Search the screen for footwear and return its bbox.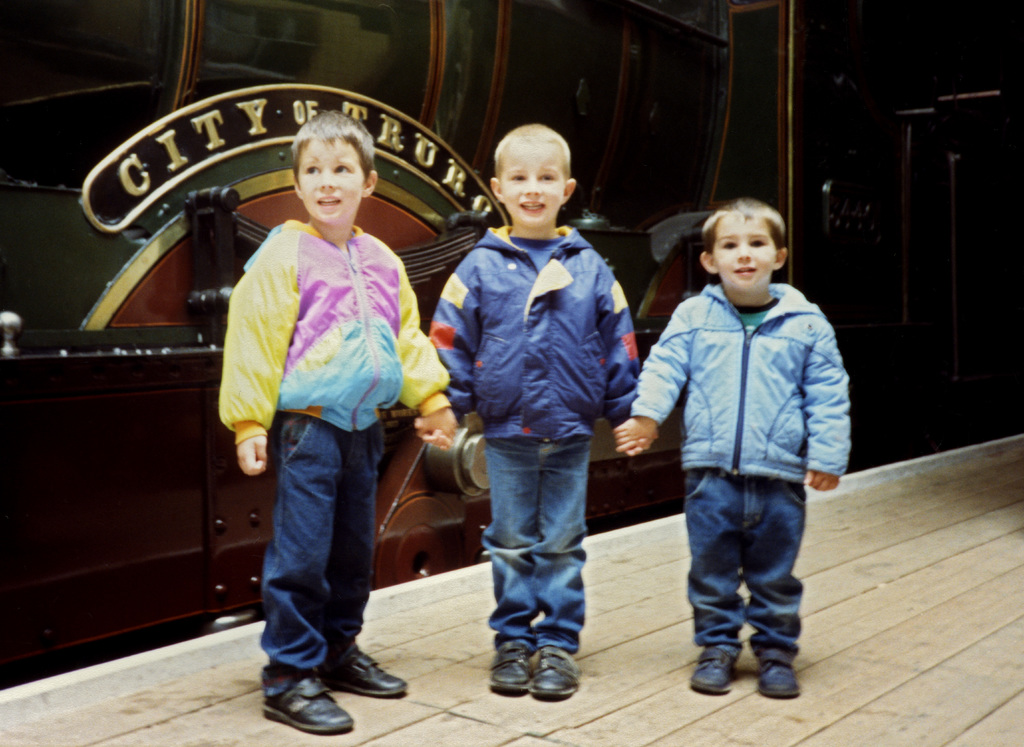
Found: box(488, 642, 535, 698).
